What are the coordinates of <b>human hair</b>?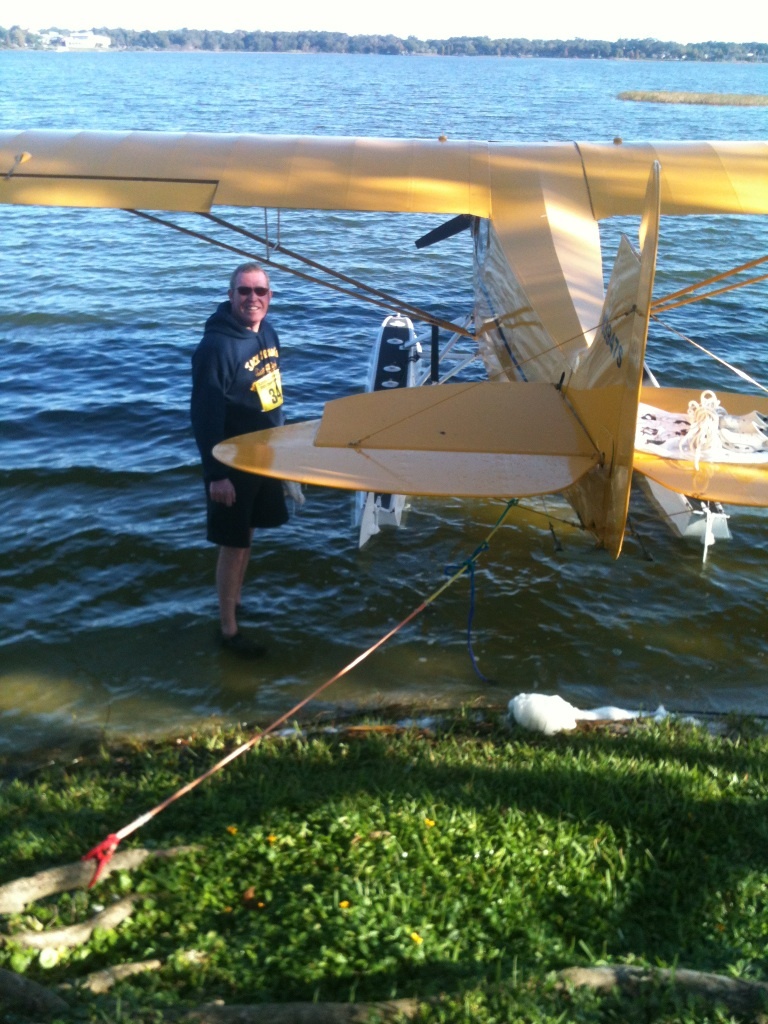
[left=223, top=267, right=270, bottom=290].
